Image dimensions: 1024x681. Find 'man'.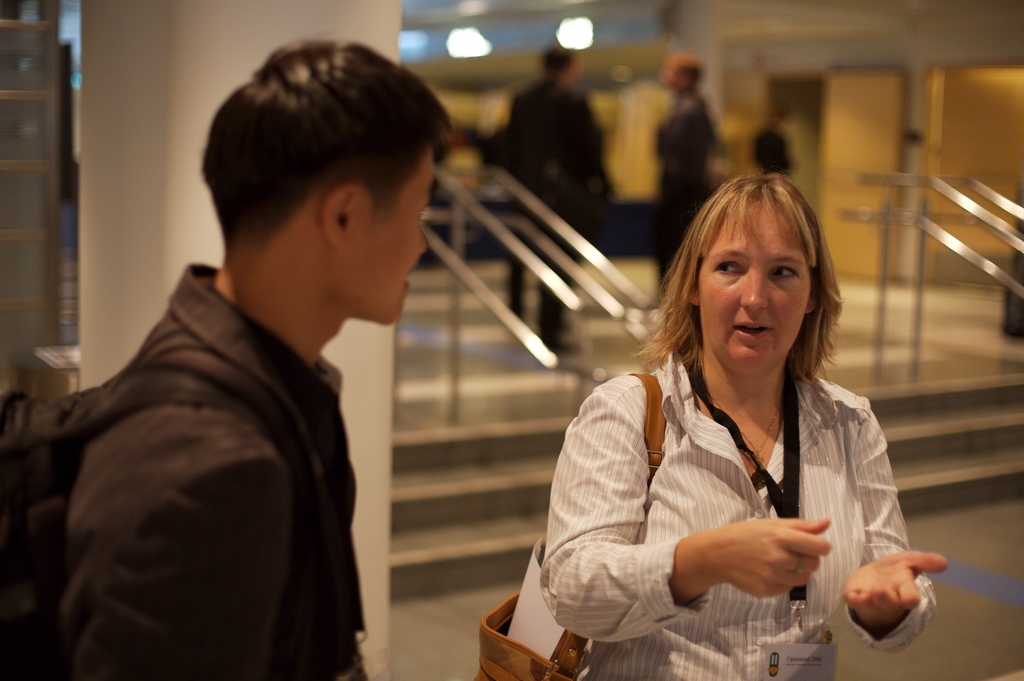
488 40 614 349.
